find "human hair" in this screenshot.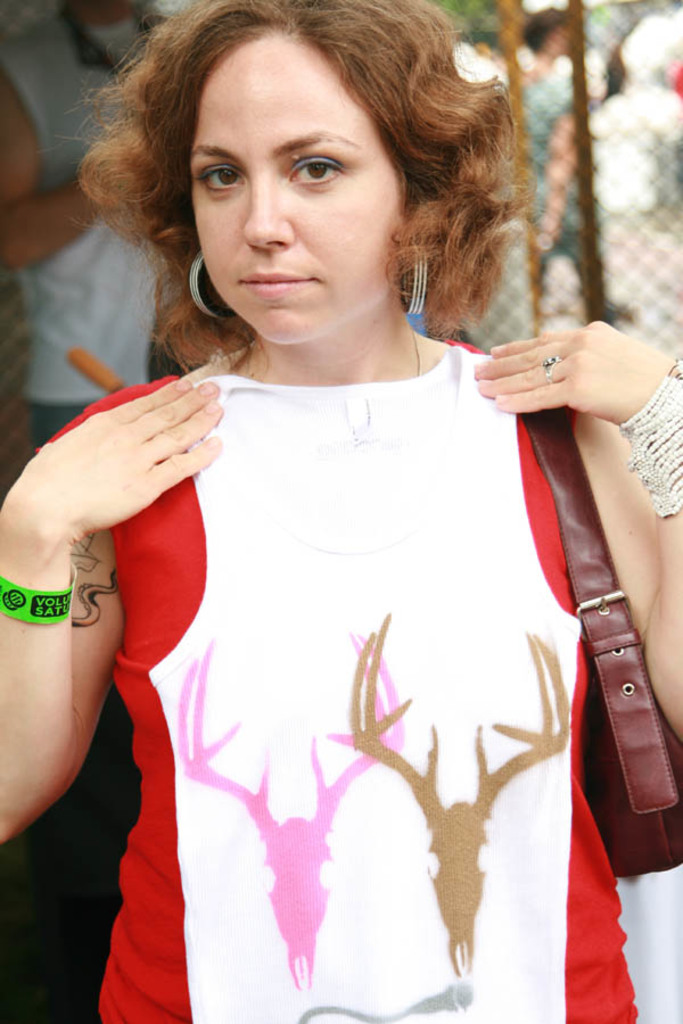
The bounding box for "human hair" is 67 1 513 316.
